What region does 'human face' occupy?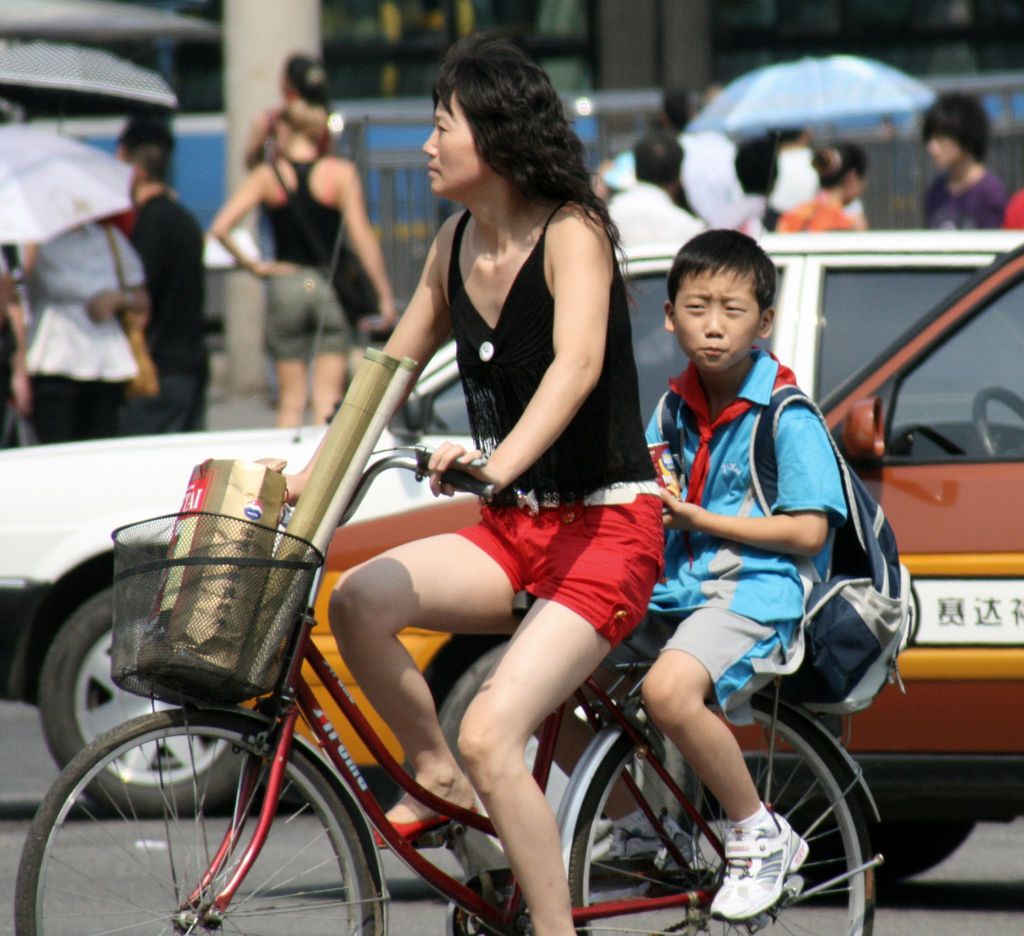
926, 134, 963, 170.
